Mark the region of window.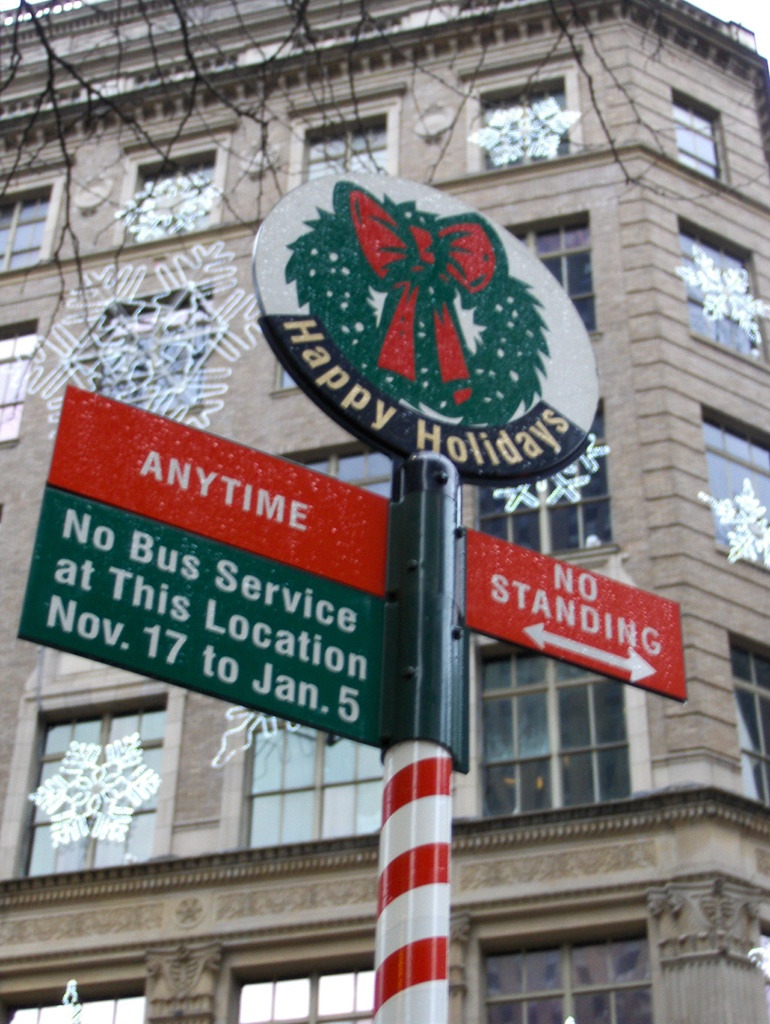
Region: (left=113, top=113, right=239, bottom=248).
